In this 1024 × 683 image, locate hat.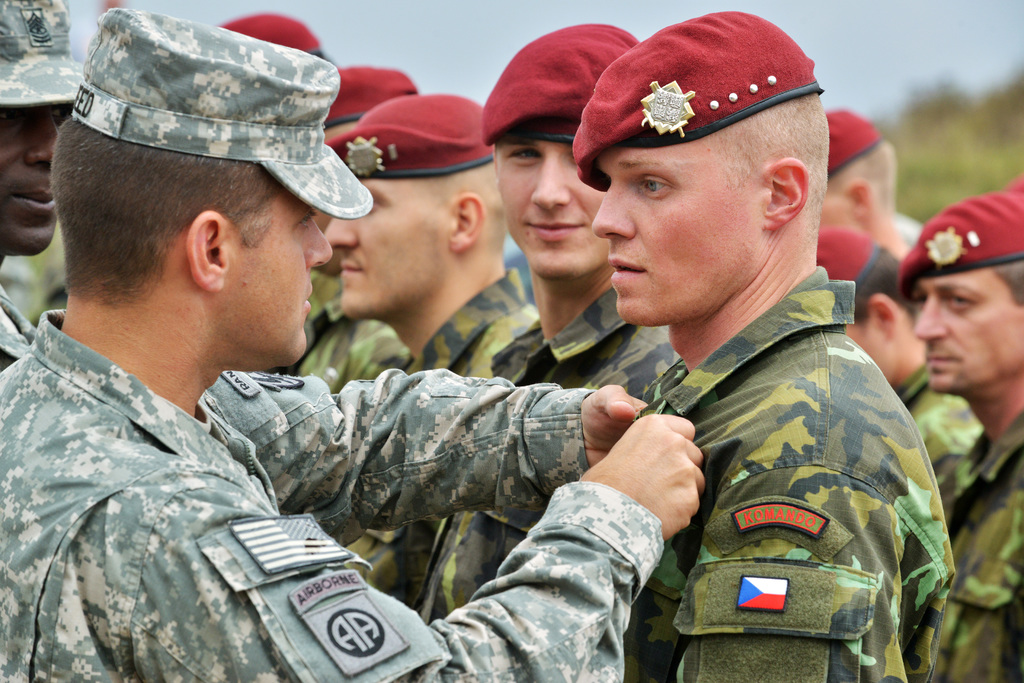
Bounding box: bbox=[221, 13, 328, 66].
